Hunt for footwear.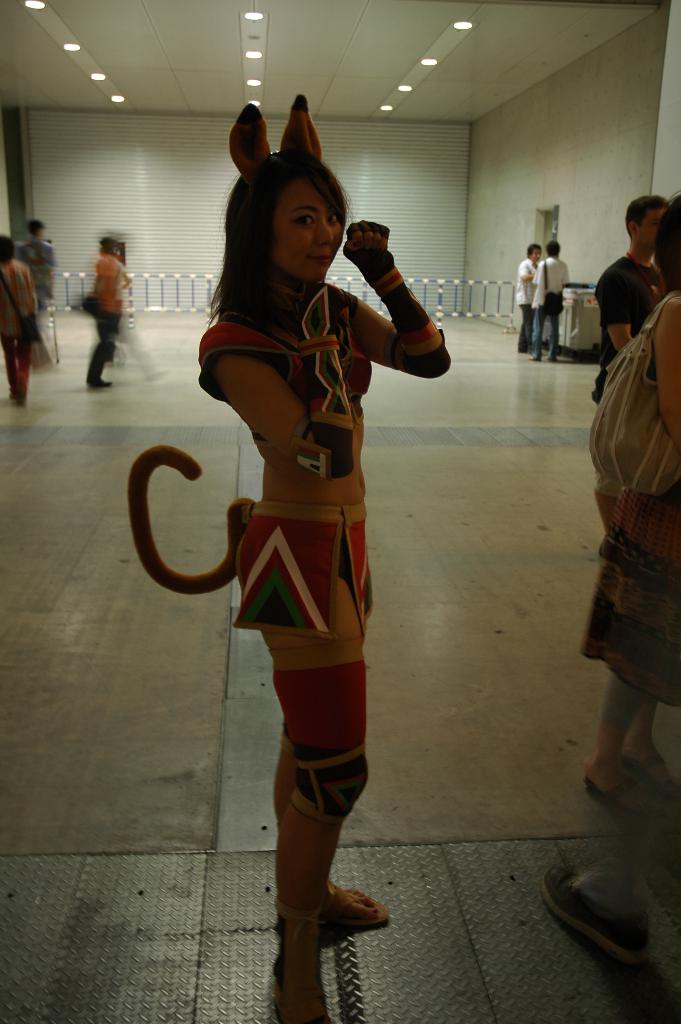
Hunted down at crop(273, 881, 399, 929).
